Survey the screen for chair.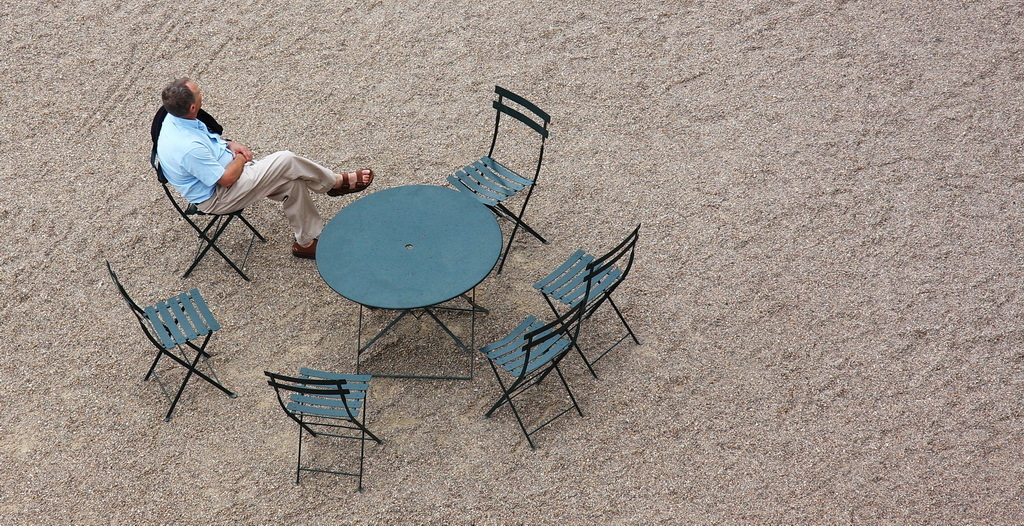
Survey found: Rect(478, 299, 587, 456).
